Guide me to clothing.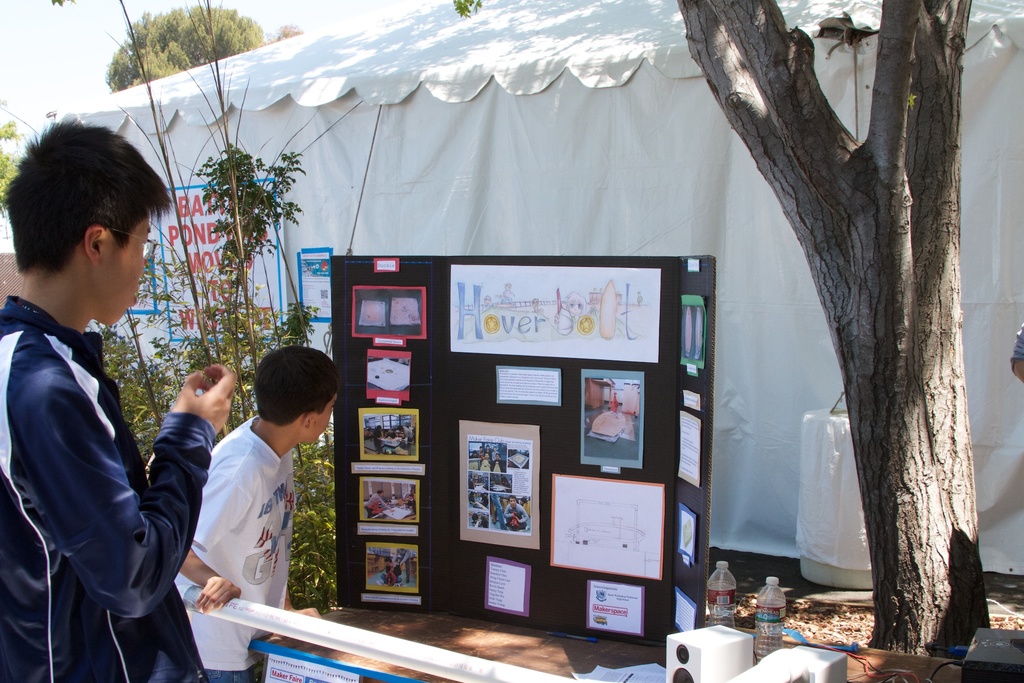
Guidance: (left=0, top=291, right=219, bottom=682).
